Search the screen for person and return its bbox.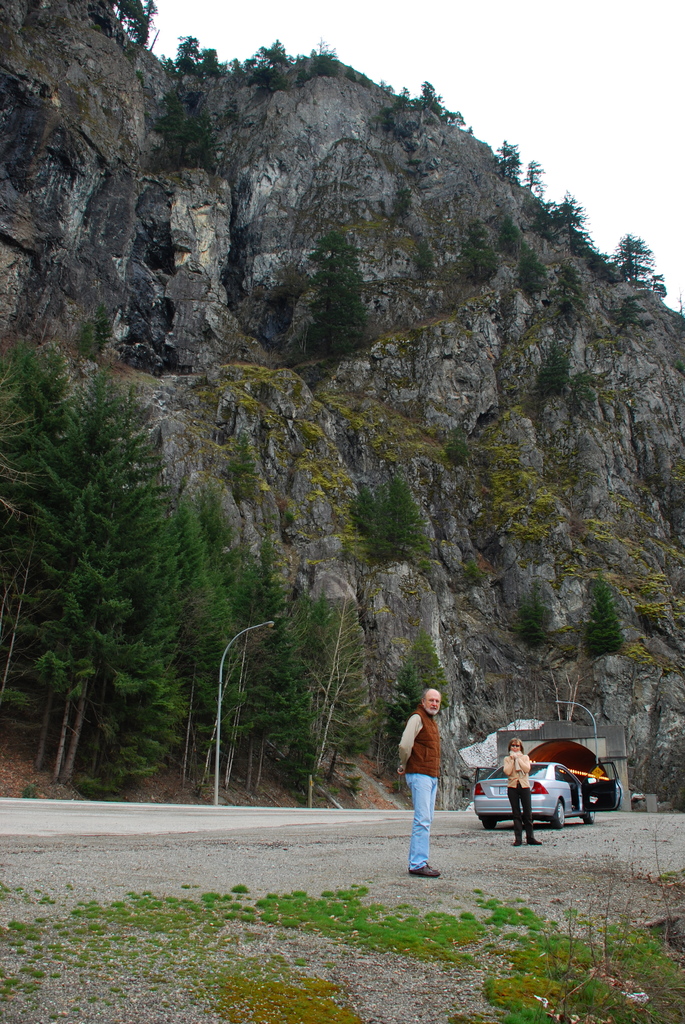
Found: box=[502, 736, 541, 848].
